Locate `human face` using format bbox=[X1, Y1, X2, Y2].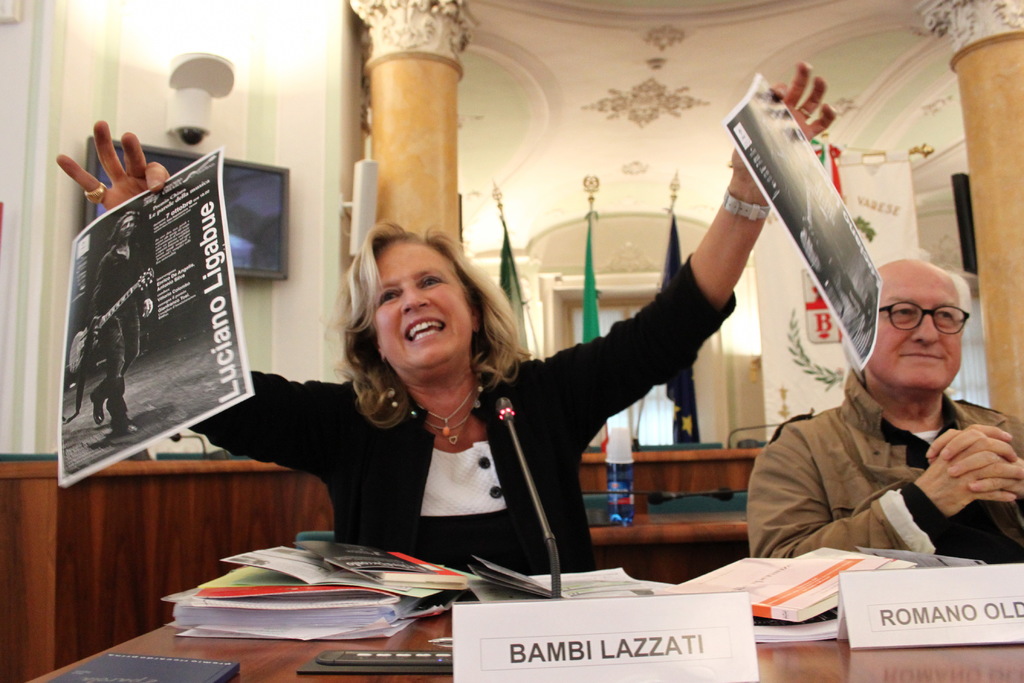
bbox=[866, 263, 962, 391].
